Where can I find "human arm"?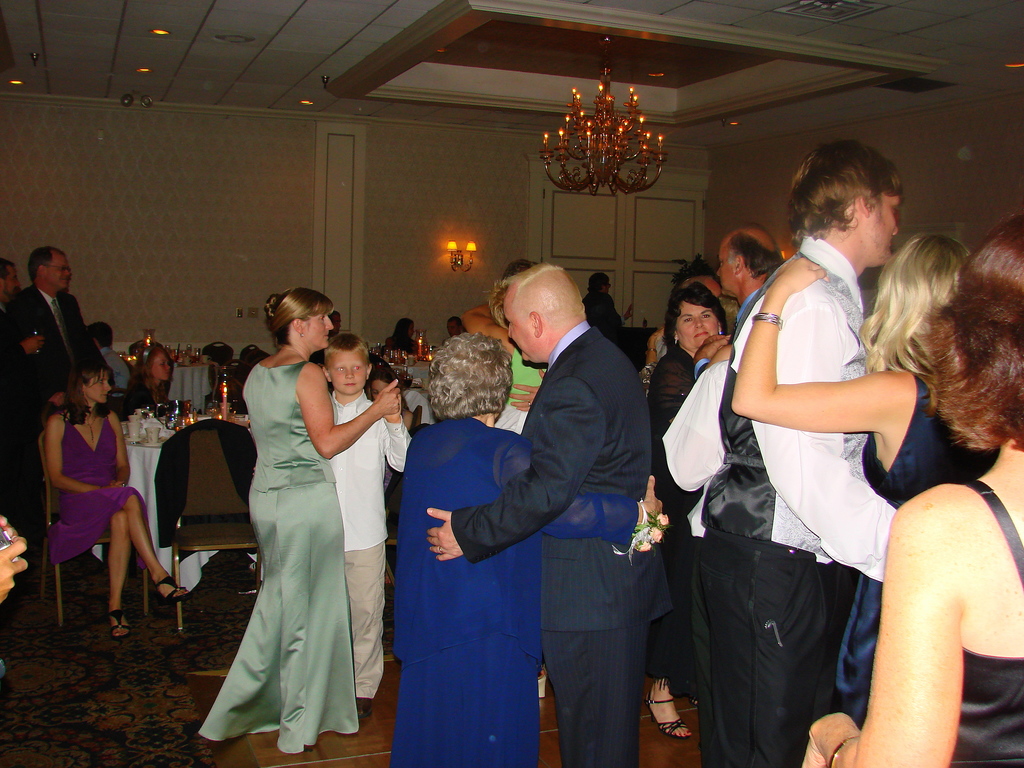
You can find it at <bbox>666, 358, 732, 492</bbox>.
